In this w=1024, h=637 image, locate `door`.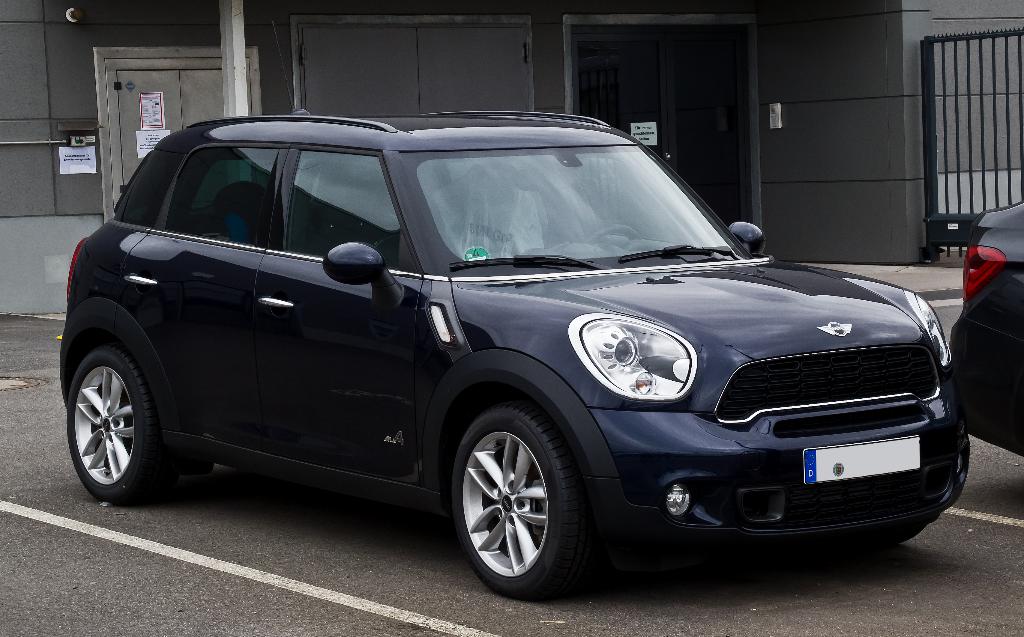
Bounding box: bbox(248, 143, 429, 481).
